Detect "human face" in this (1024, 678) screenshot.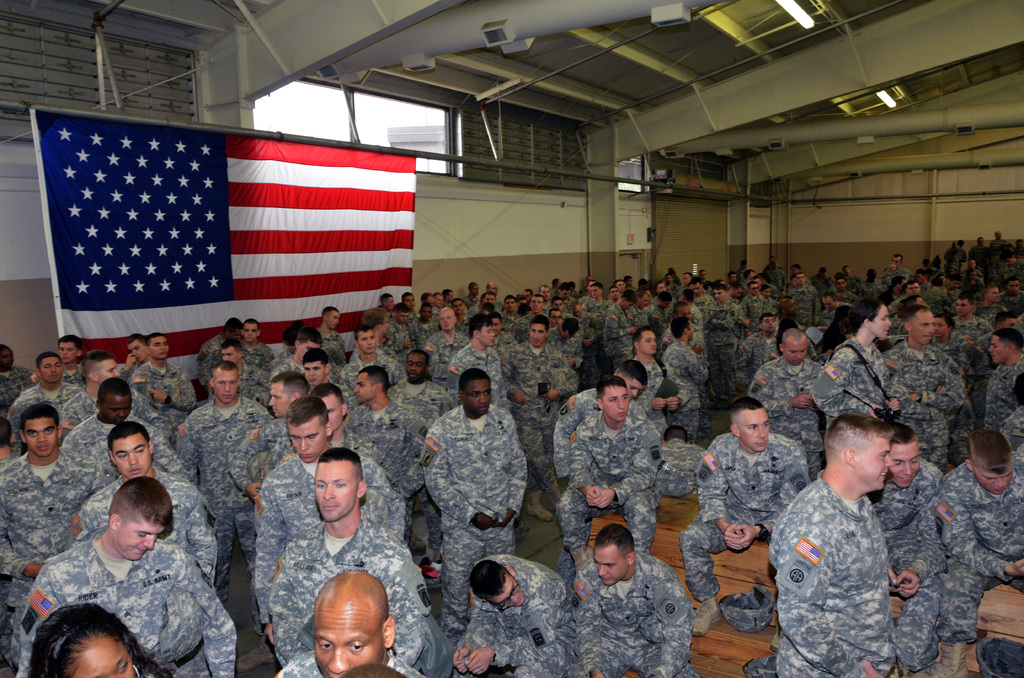
Detection: bbox(96, 359, 120, 382).
